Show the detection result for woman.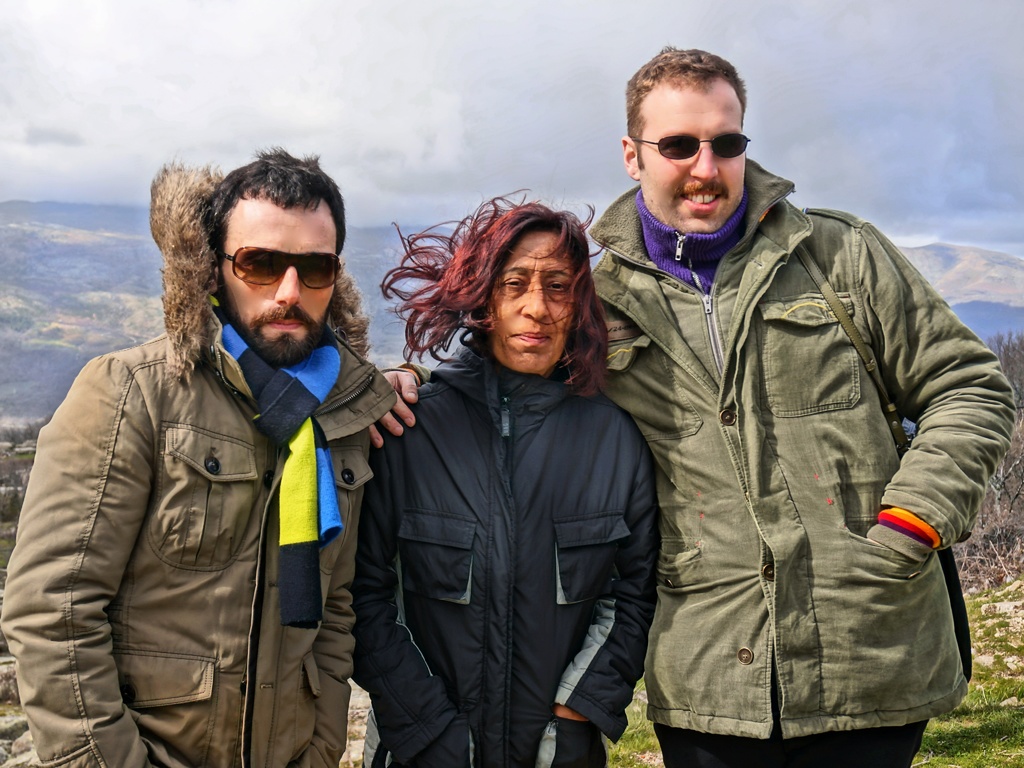
crop(358, 186, 651, 767).
